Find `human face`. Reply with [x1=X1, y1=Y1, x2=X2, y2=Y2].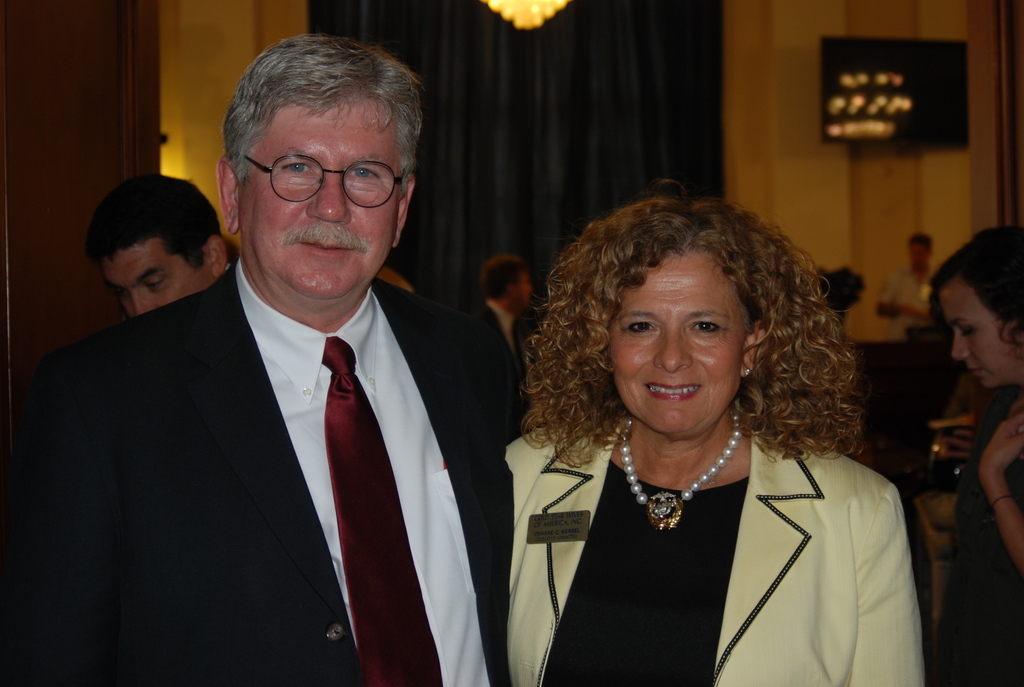
[x1=938, y1=292, x2=1016, y2=388].
